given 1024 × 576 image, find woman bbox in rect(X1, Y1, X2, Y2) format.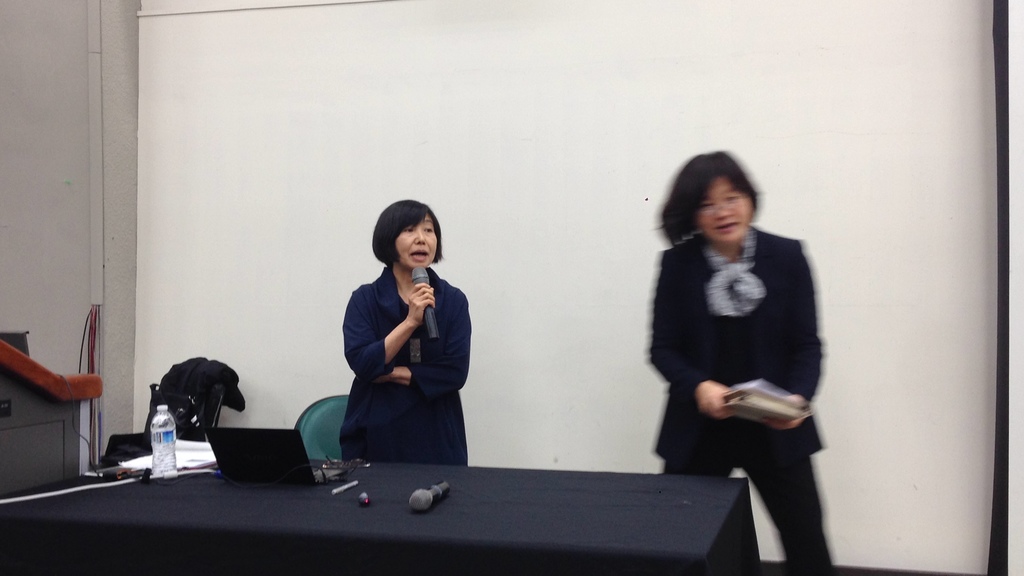
rect(648, 146, 845, 575).
